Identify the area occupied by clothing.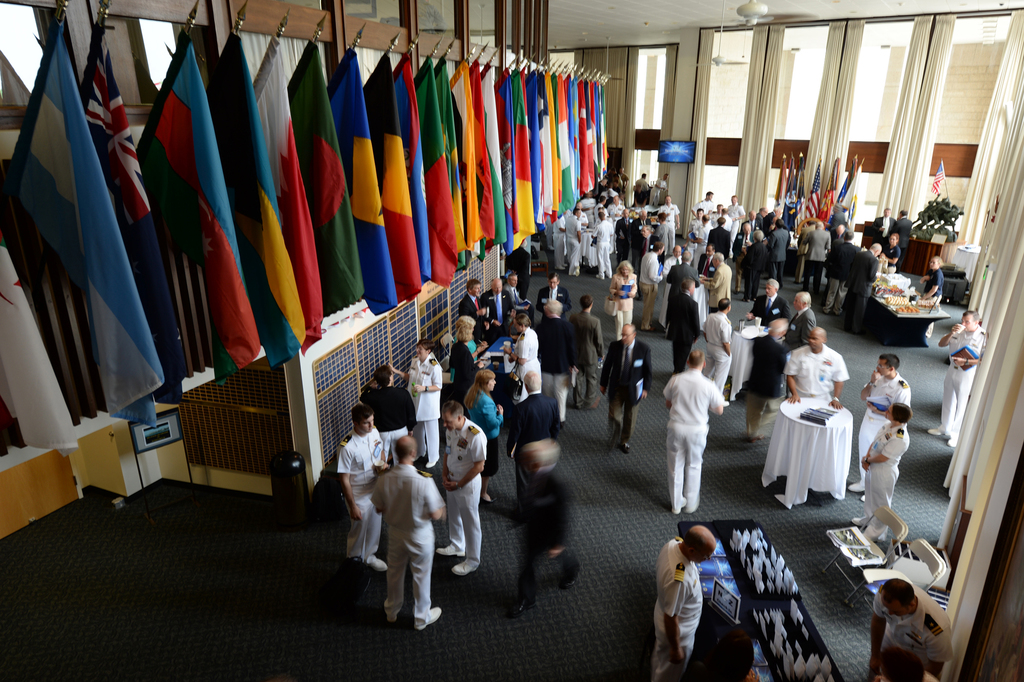
Area: (567, 309, 598, 408).
